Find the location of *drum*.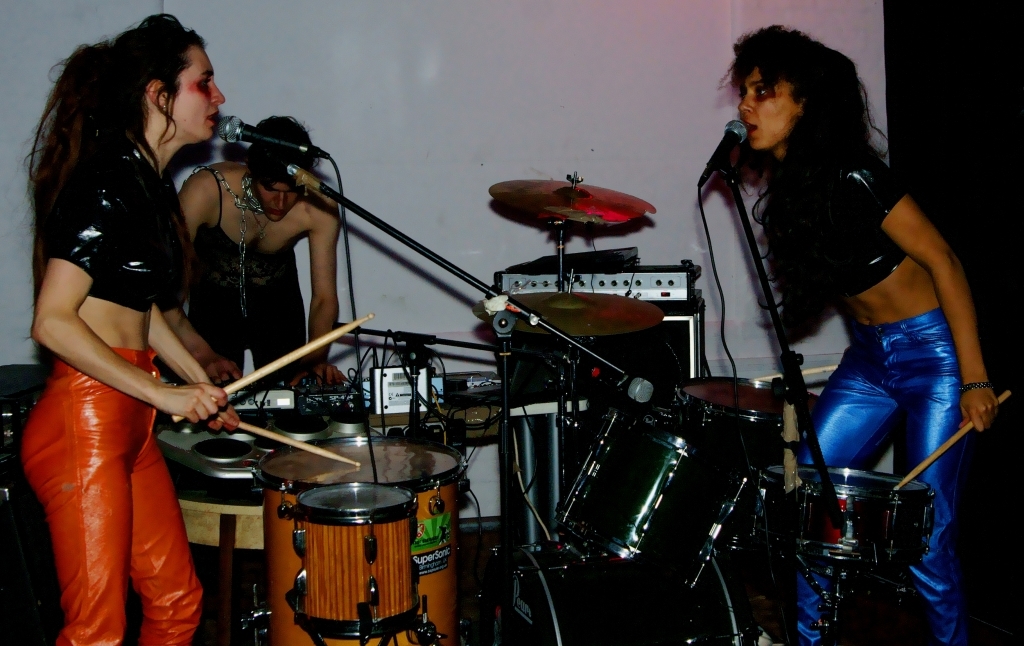
Location: <box>539,405,757,593</box>.
